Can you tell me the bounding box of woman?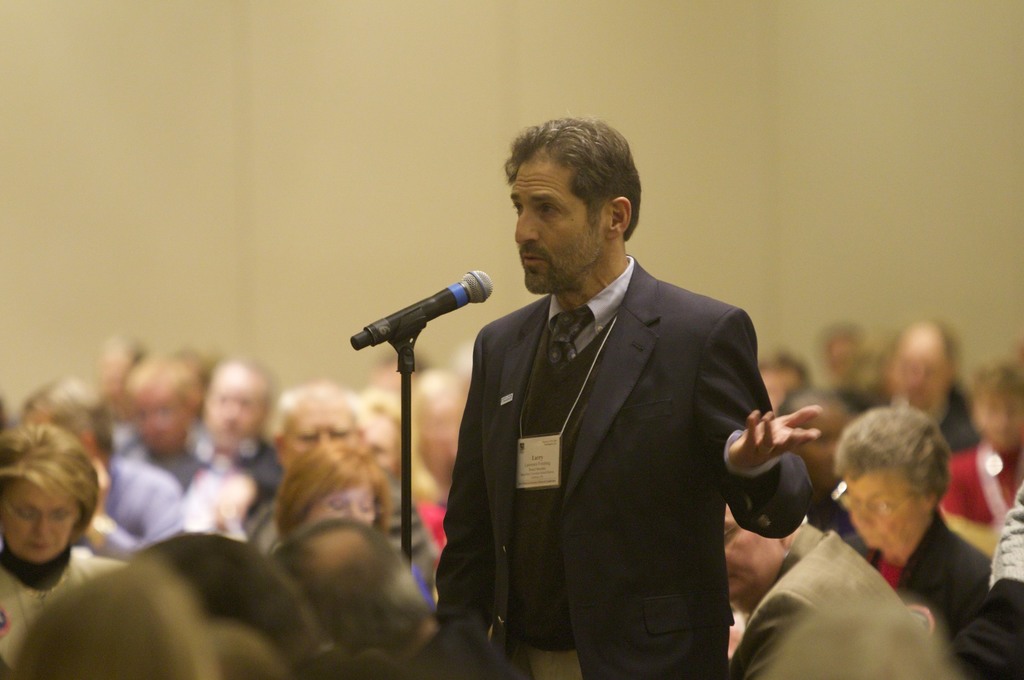
[833, 400, 995, 651].
